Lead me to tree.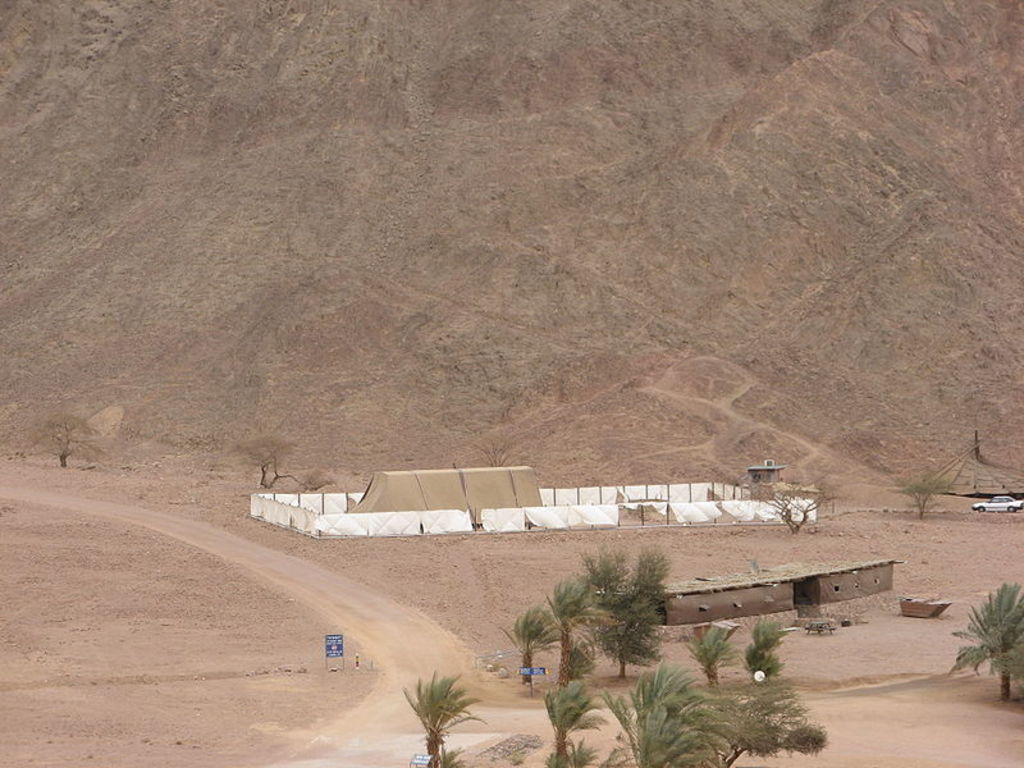
Lead to <region>678, 620, 736, 671</region>.
